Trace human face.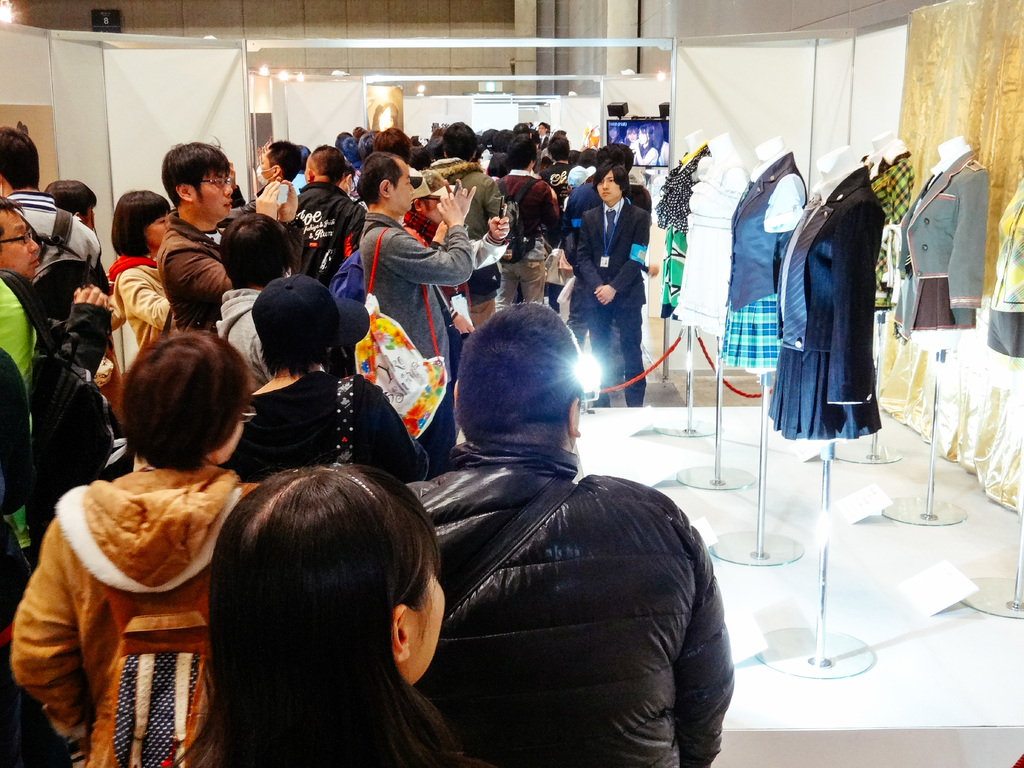
Traced to <box>390,161,416,214</box>.
